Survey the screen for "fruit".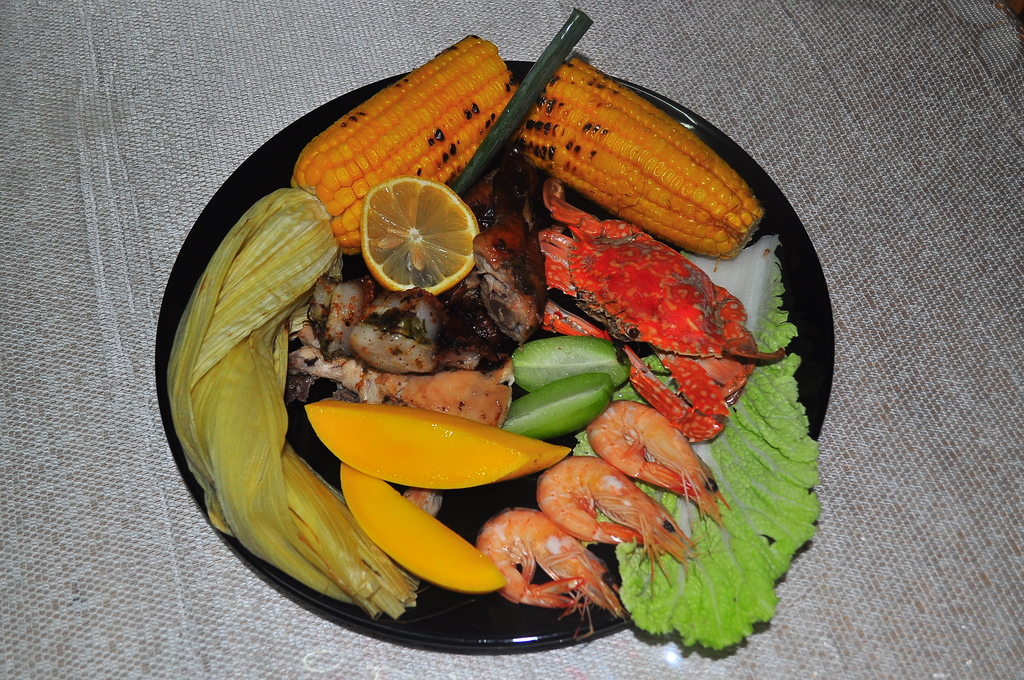
Survey found: detection(351, 170, 492, 285).
